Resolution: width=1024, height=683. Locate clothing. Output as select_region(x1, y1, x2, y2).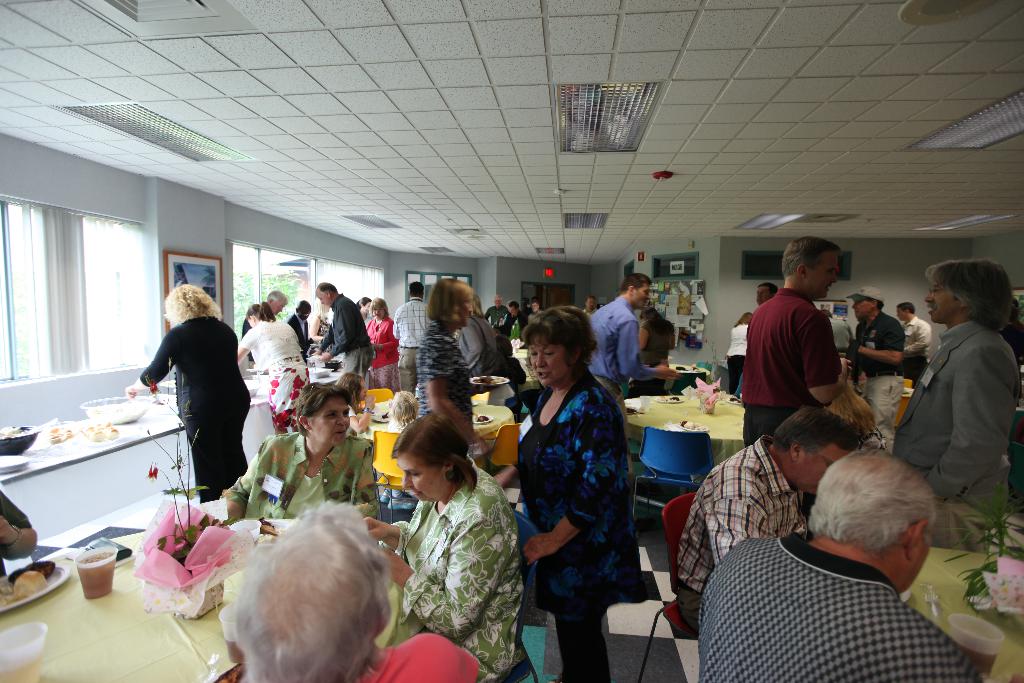
select_region(451, 318, 499, 375).
